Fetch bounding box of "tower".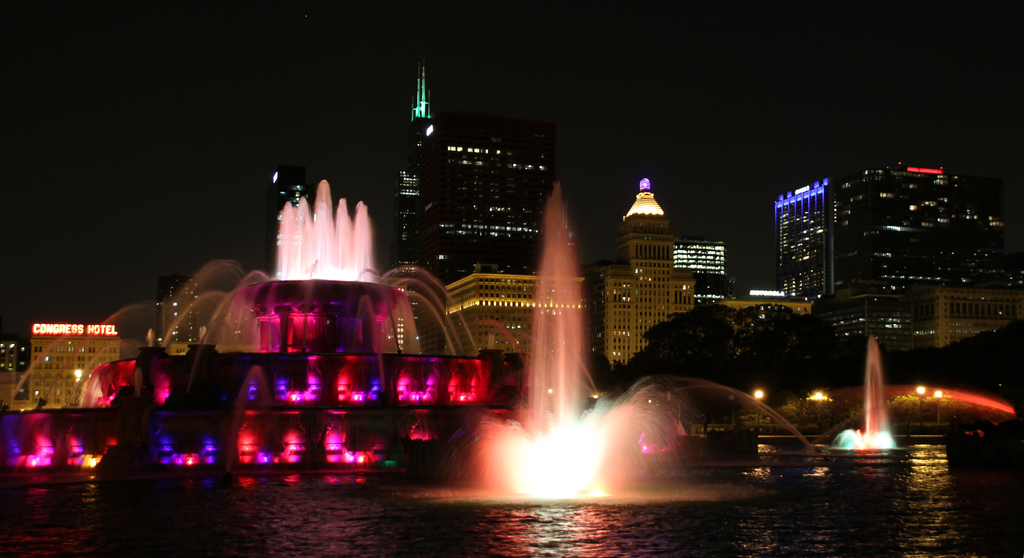
Bbox: box=[669, 234, 725, 287].
